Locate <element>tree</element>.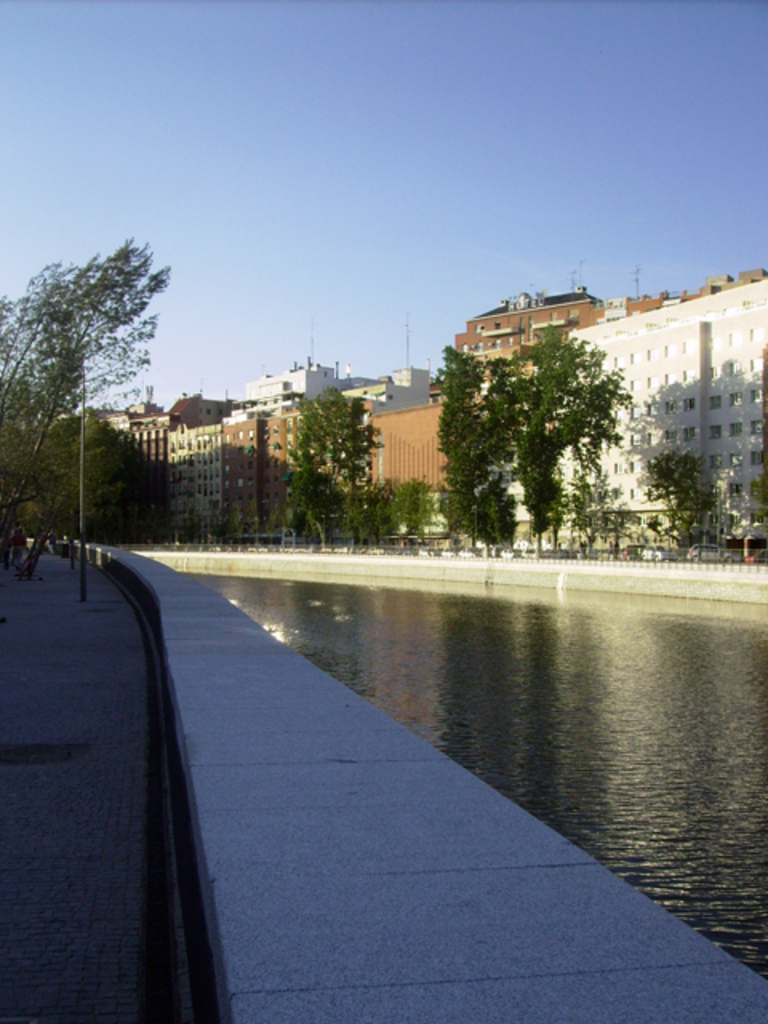
Bounding box: x1=653, y1=440, x2=718, y2=562.
